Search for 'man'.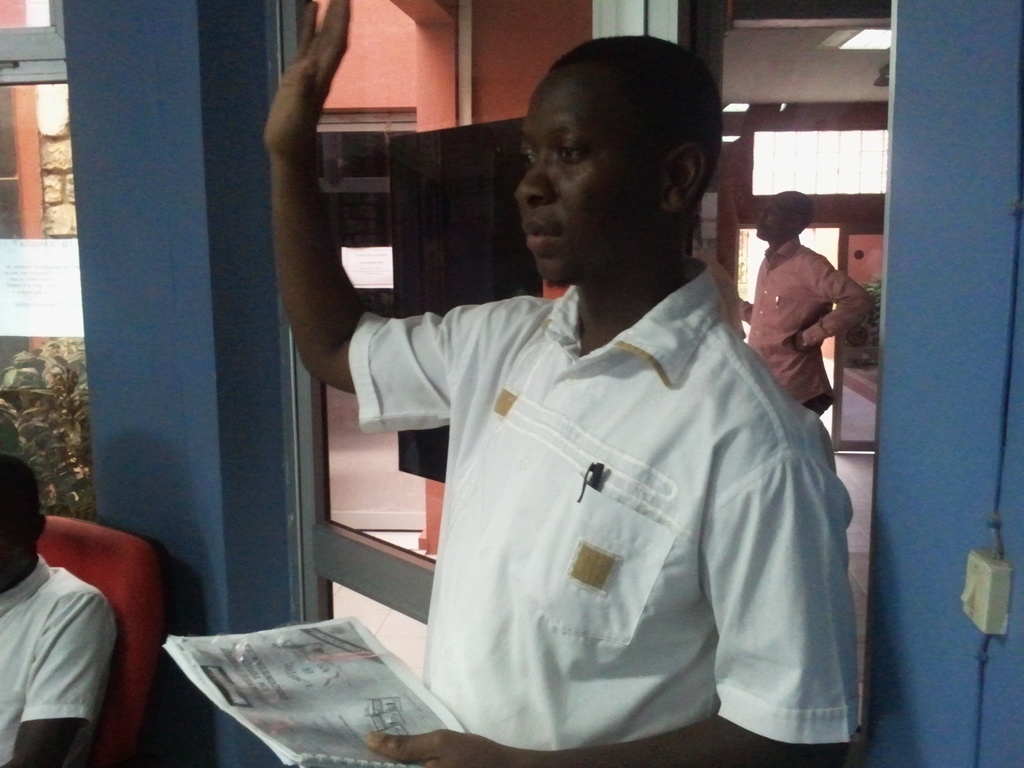
Found at [left=271, top=40, right=876, bottom=724].
